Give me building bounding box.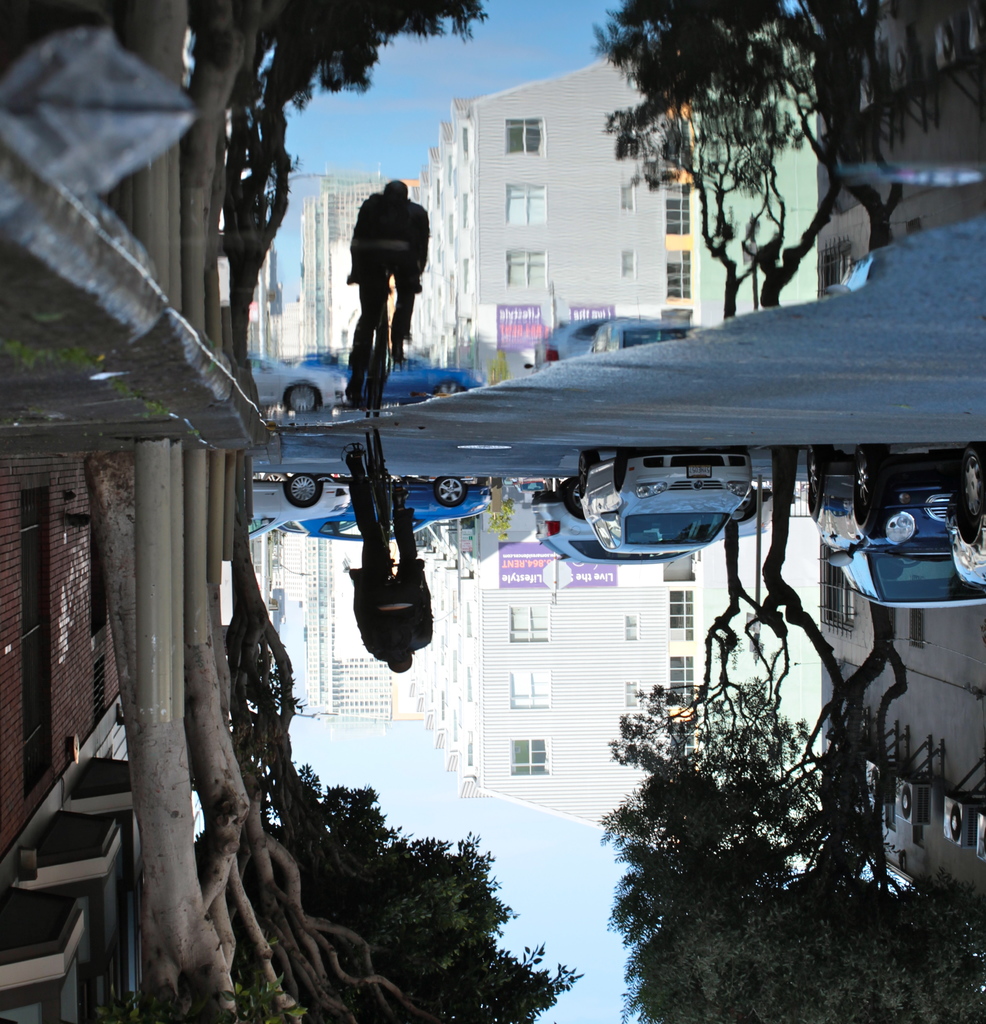
left=297, top=178, right=425, bottom=358.
